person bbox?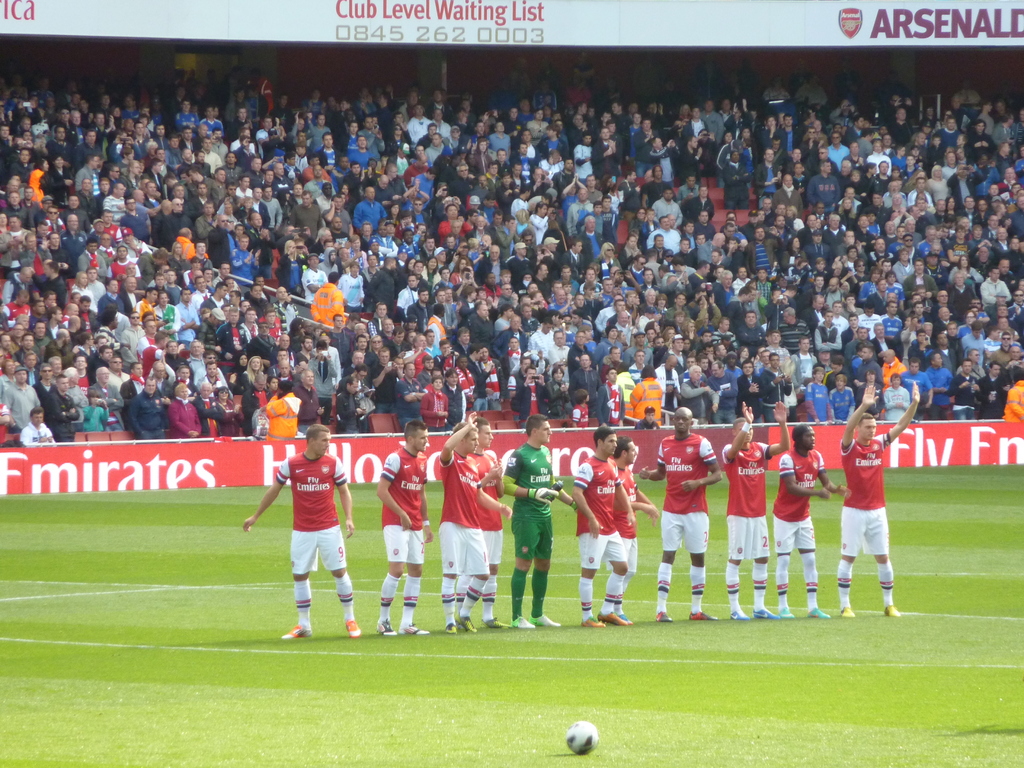
(x1=121, y1=364, x2=150, y2=428)
